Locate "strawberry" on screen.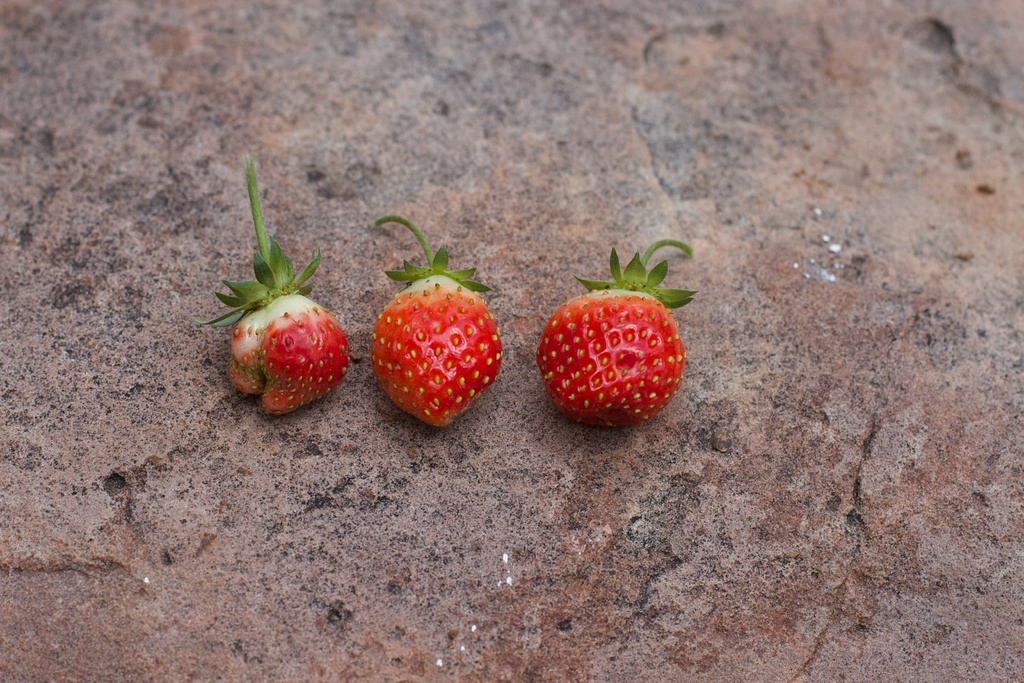
On screen at (541,245,687,422).
